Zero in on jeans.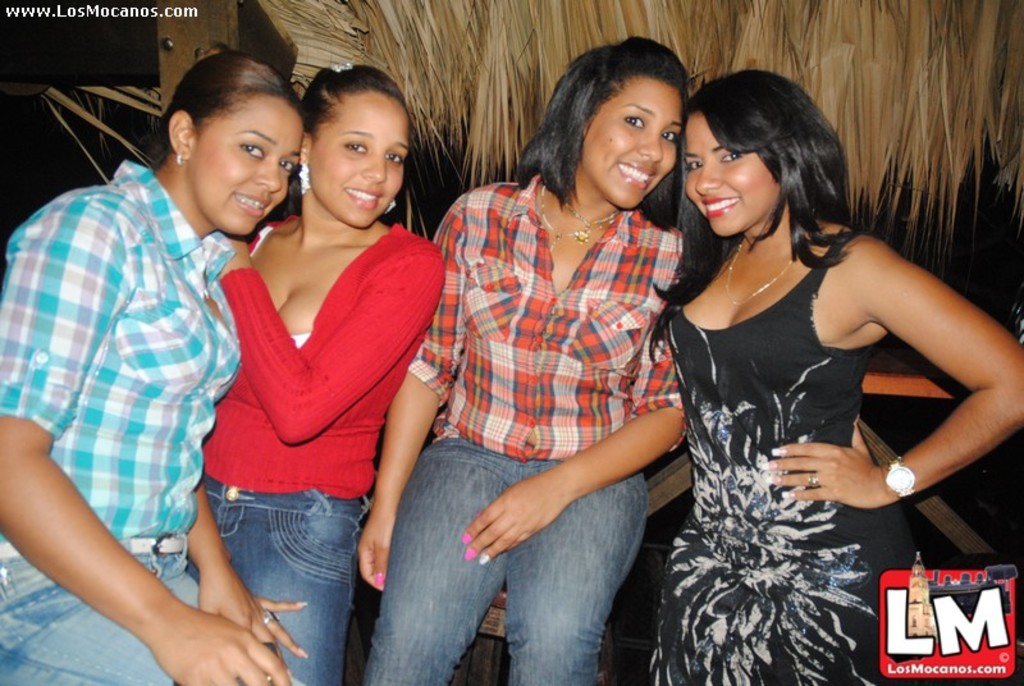
Zeroed in: <region>202, 475, 369, 685</region>.
